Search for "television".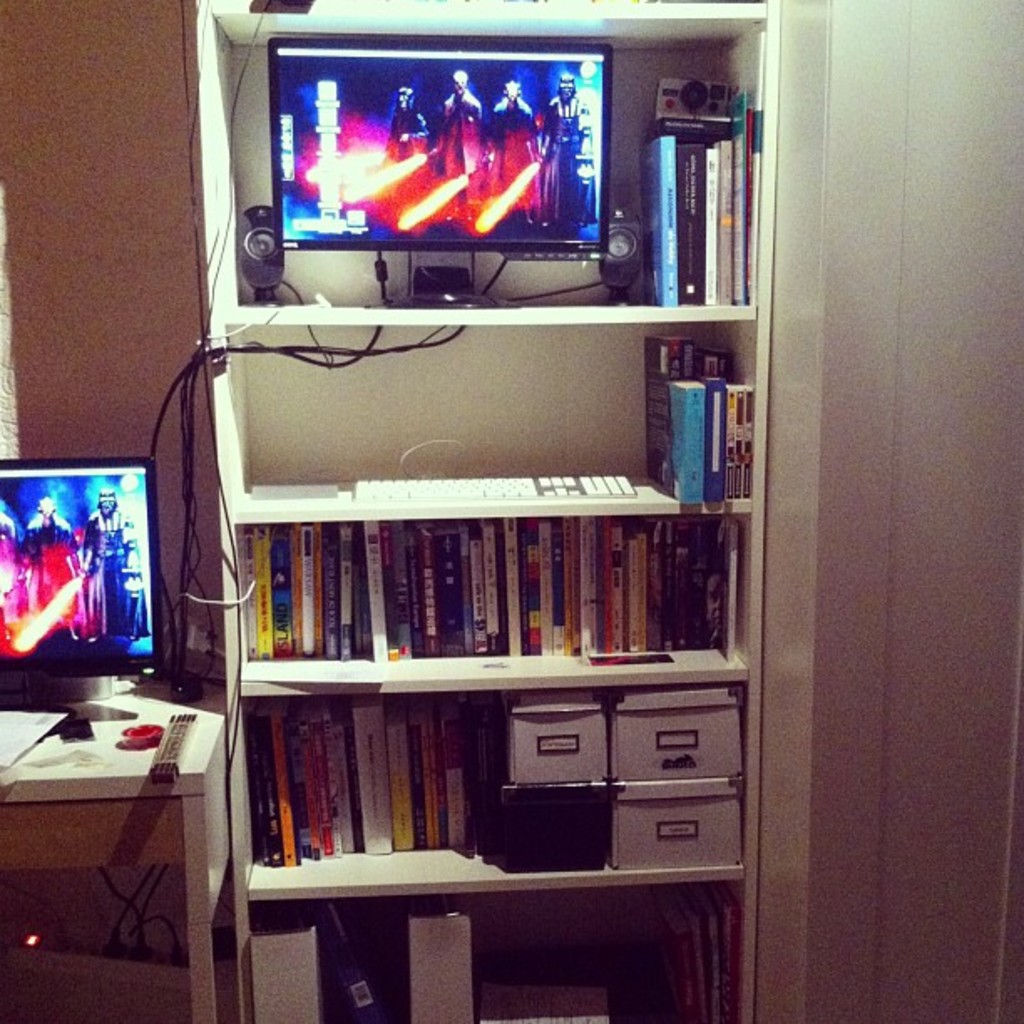
Found at Rect(0, 460, 159, 683).
